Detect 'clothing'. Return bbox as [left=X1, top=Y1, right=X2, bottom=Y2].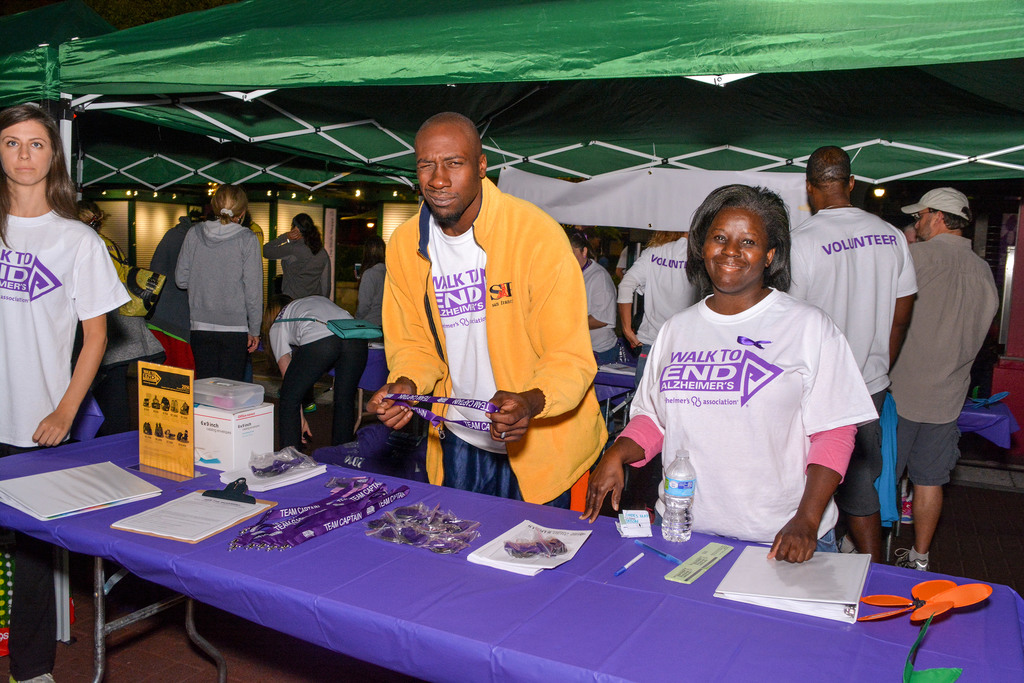
[left=243, top=218, right=264, bottom=384].
